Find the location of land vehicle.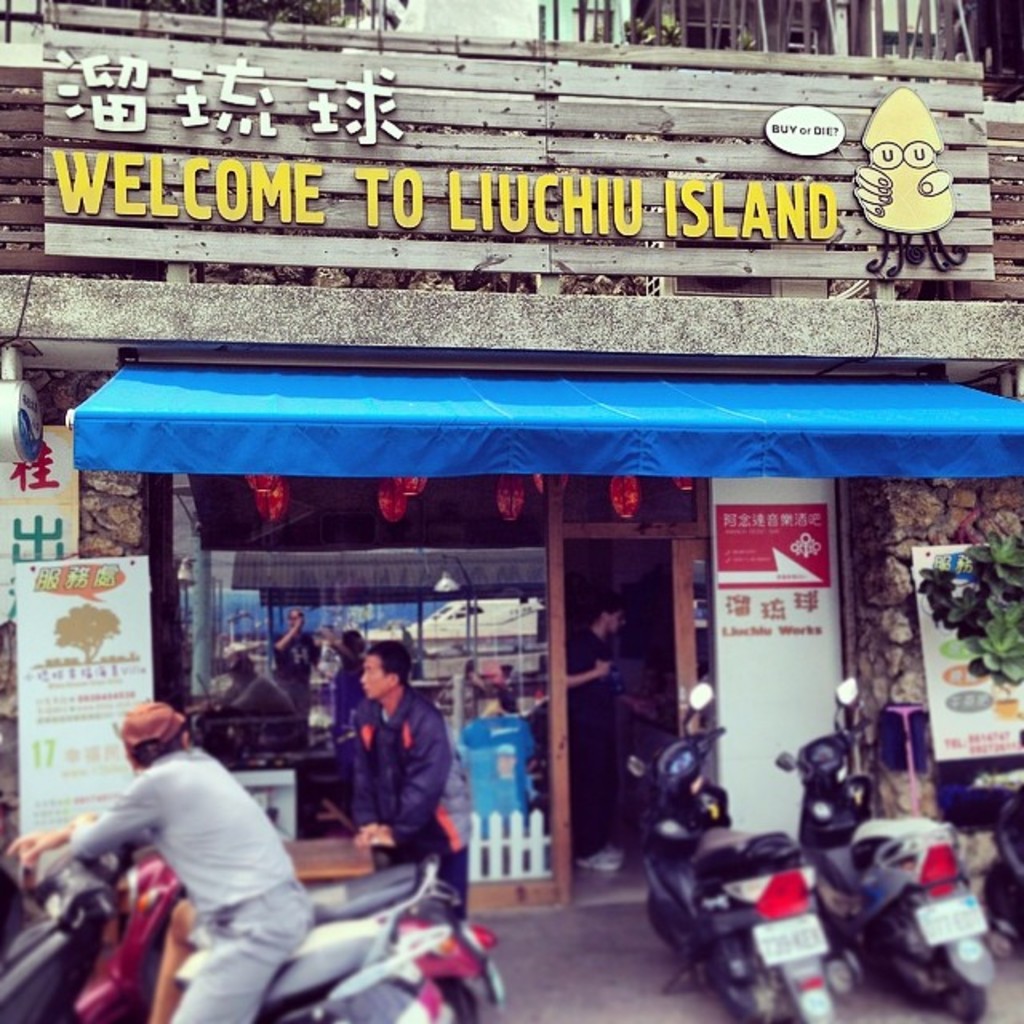
Location: <box>635,738,862,1021</box>.
